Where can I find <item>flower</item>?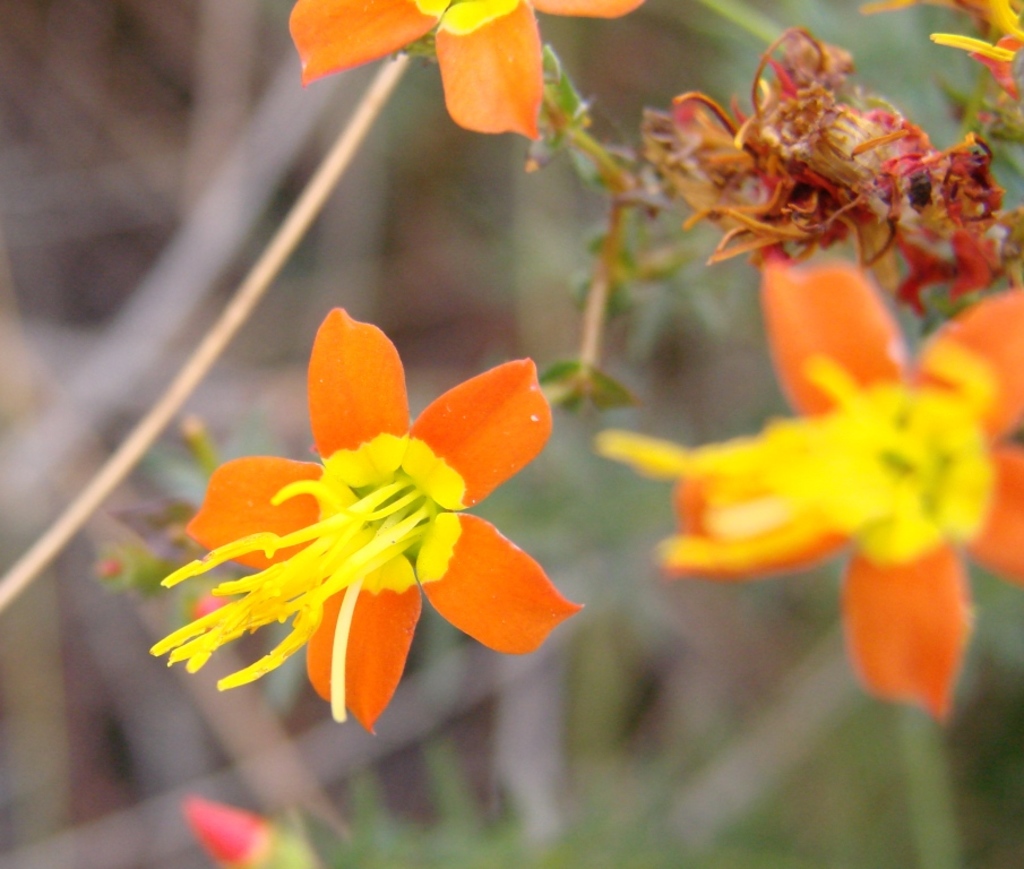
You can find it at 655 44 1023 320.
